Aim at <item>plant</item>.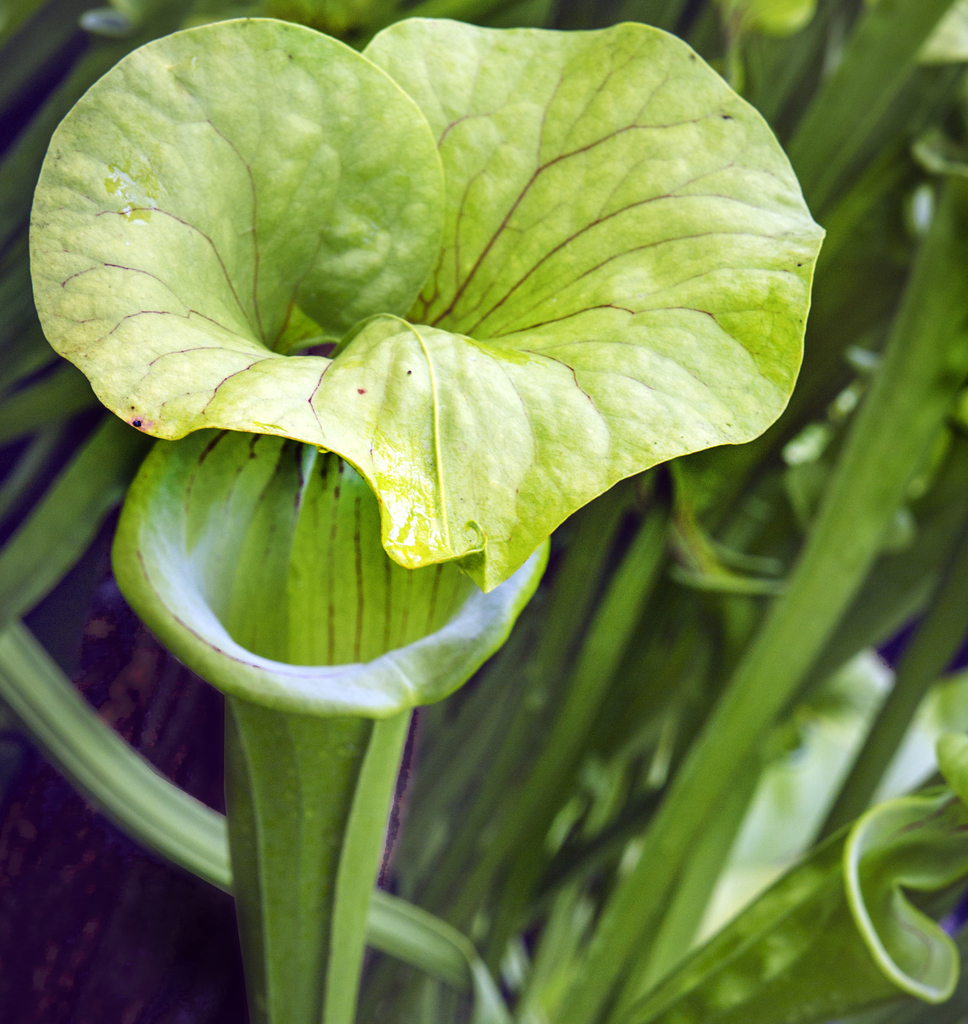
Aimed at 0/0/890/922.
